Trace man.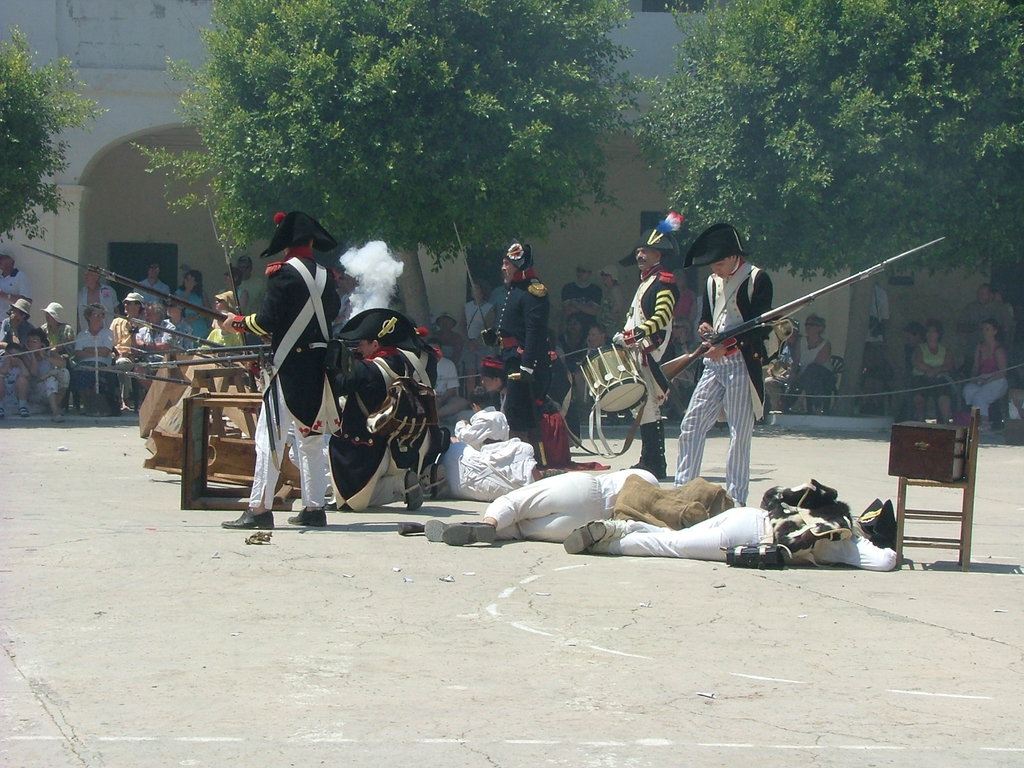
Traced to box=[0, 247, 33, 335].
